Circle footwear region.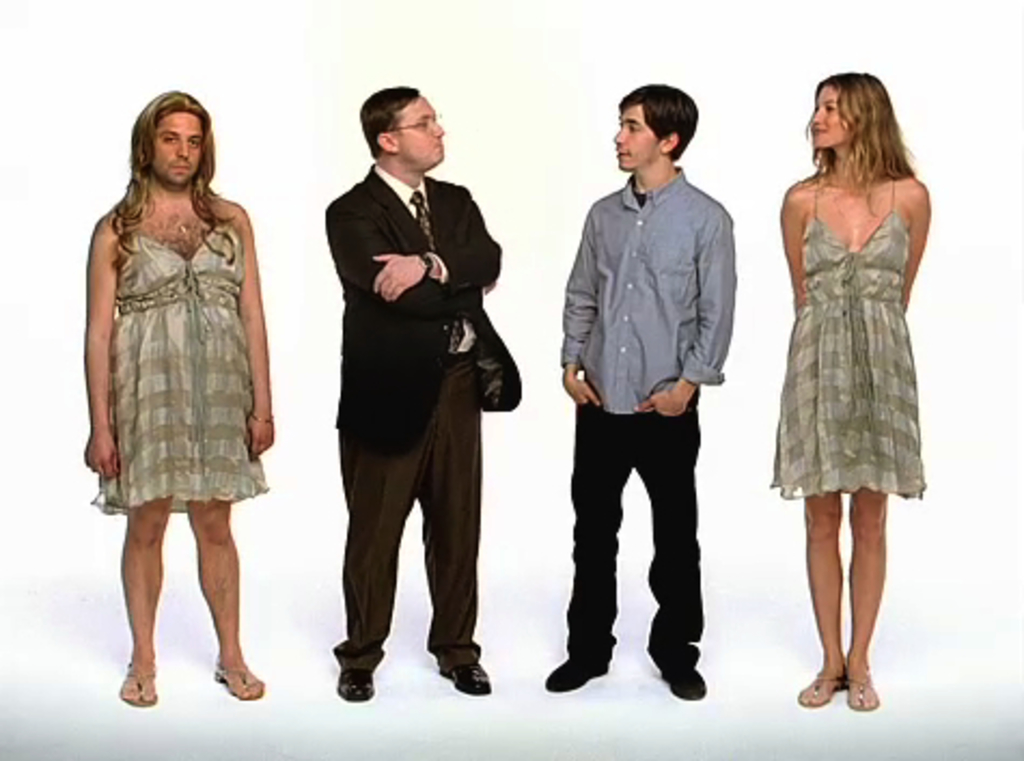
Region: pyautogui.locateOnScreen(802, 675, 845, 707).
